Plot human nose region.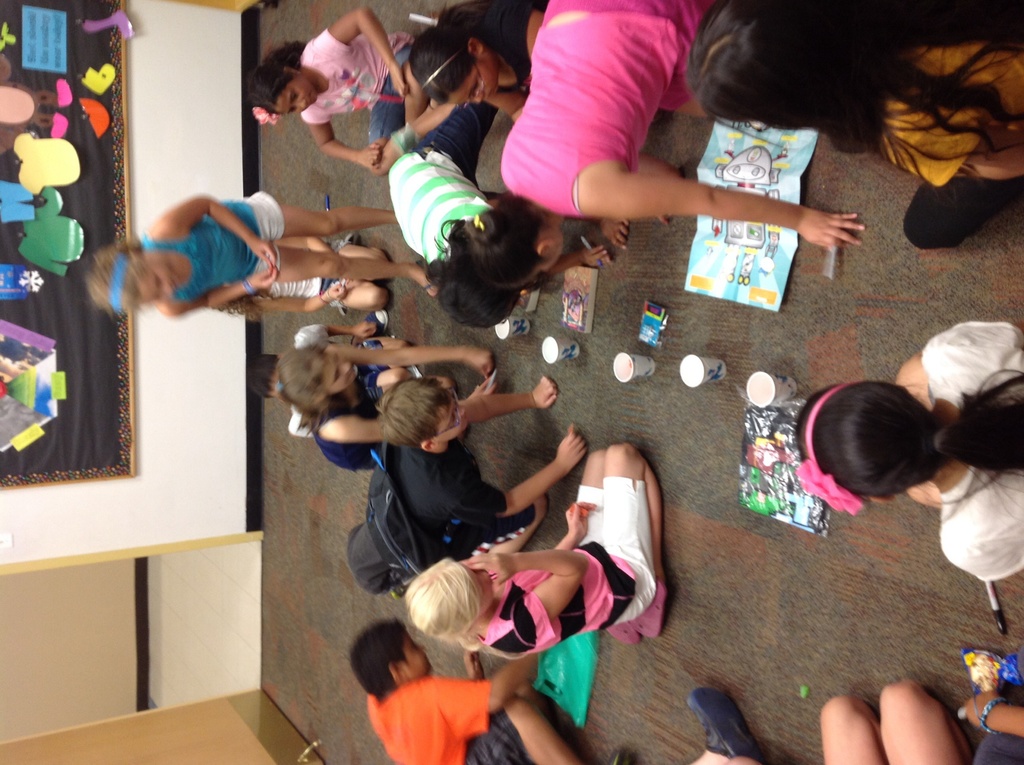
Plotted at (295,101,305,108).
